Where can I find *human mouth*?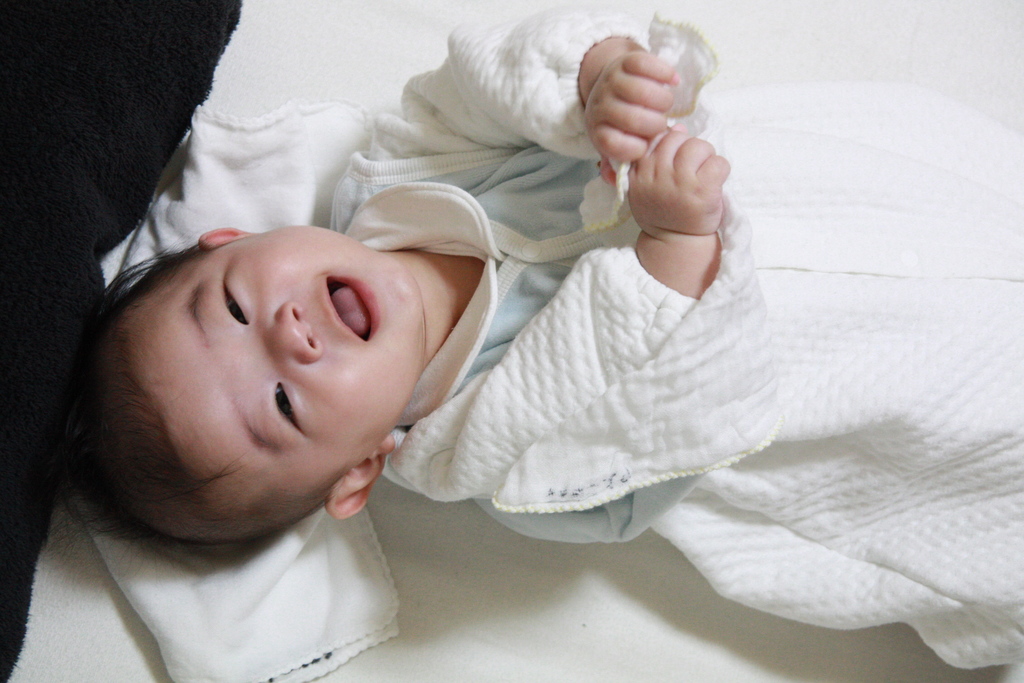
You can find it at (322,268,381,343).
